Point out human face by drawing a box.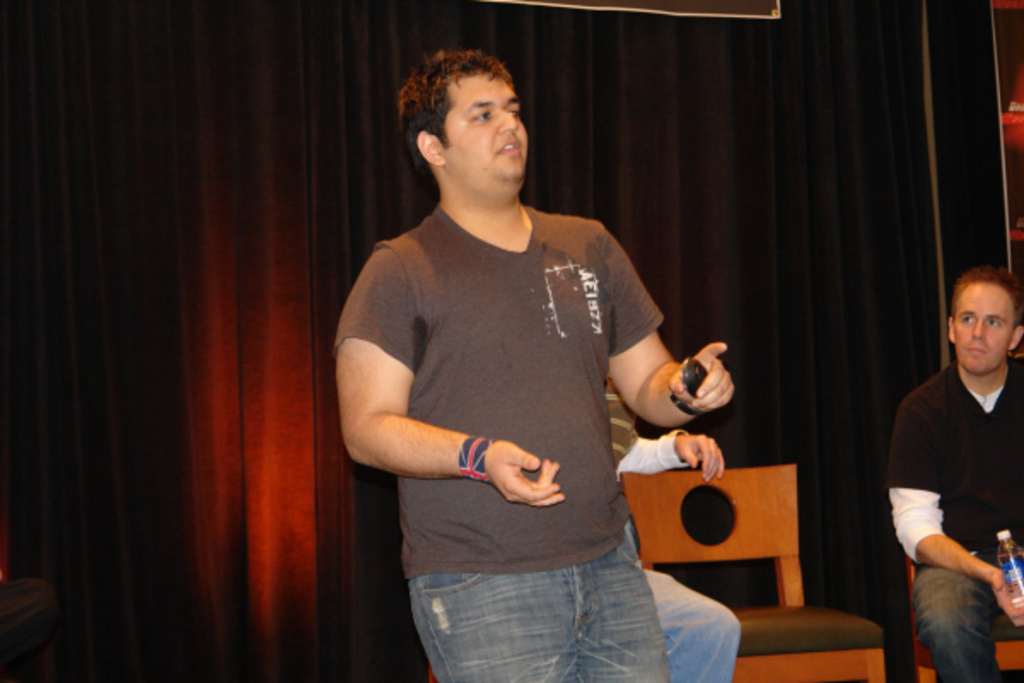
444/75/529/181.
